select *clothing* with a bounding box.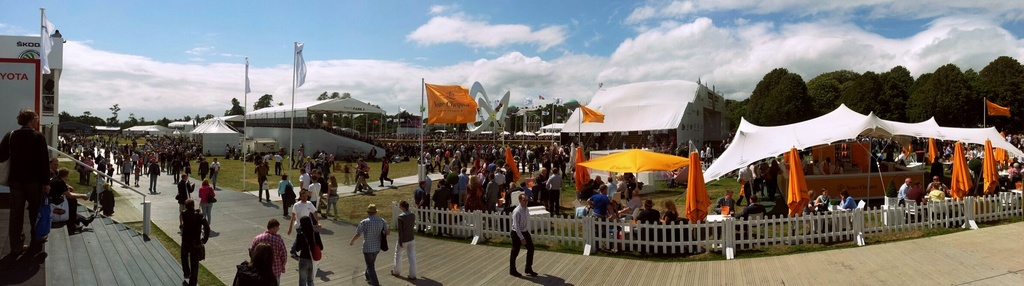
left=0, top=125, right=46, bottom=240.
